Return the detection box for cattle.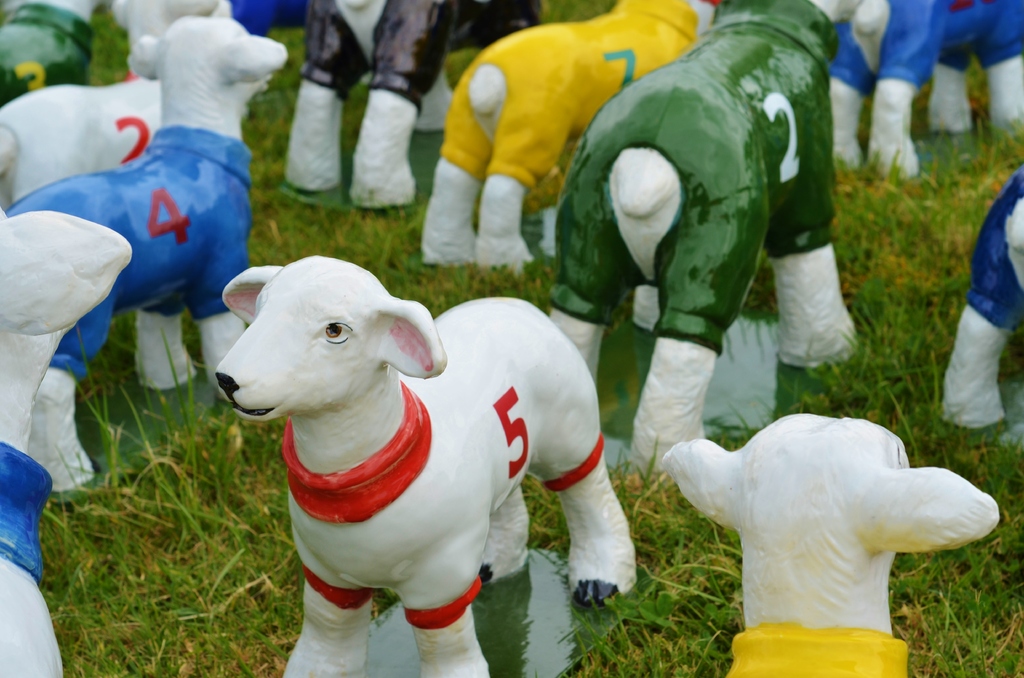
bbox=[815, 0, 1023, 181].
